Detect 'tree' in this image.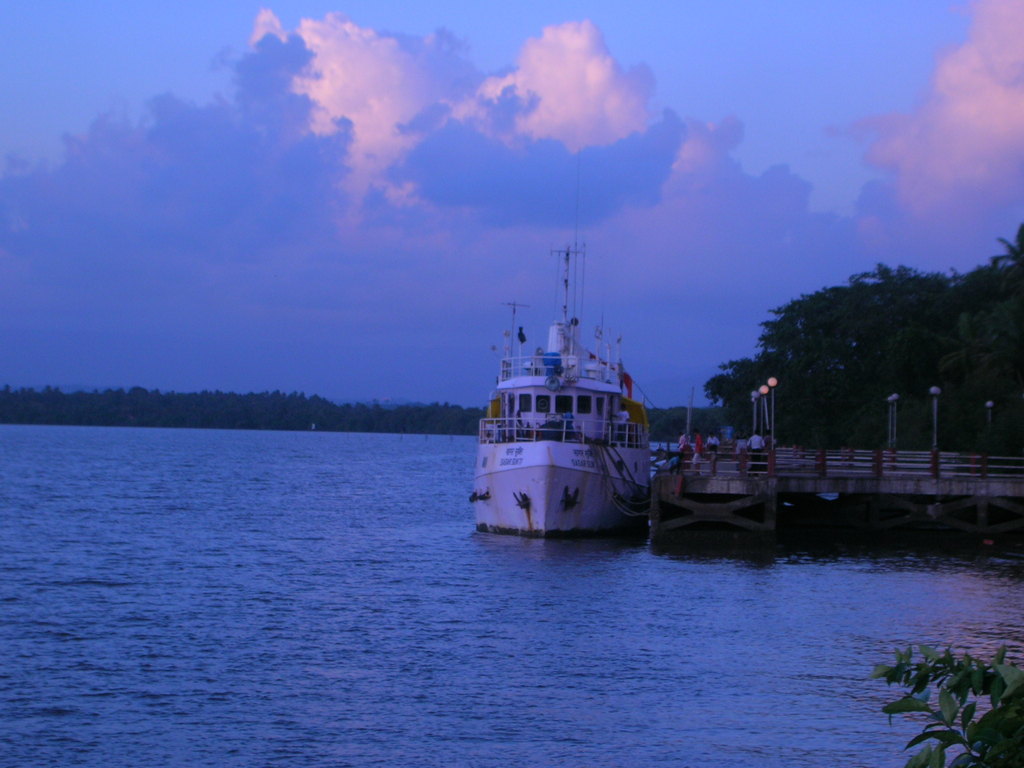
Detection: region(867, 637, 1023, 767).
